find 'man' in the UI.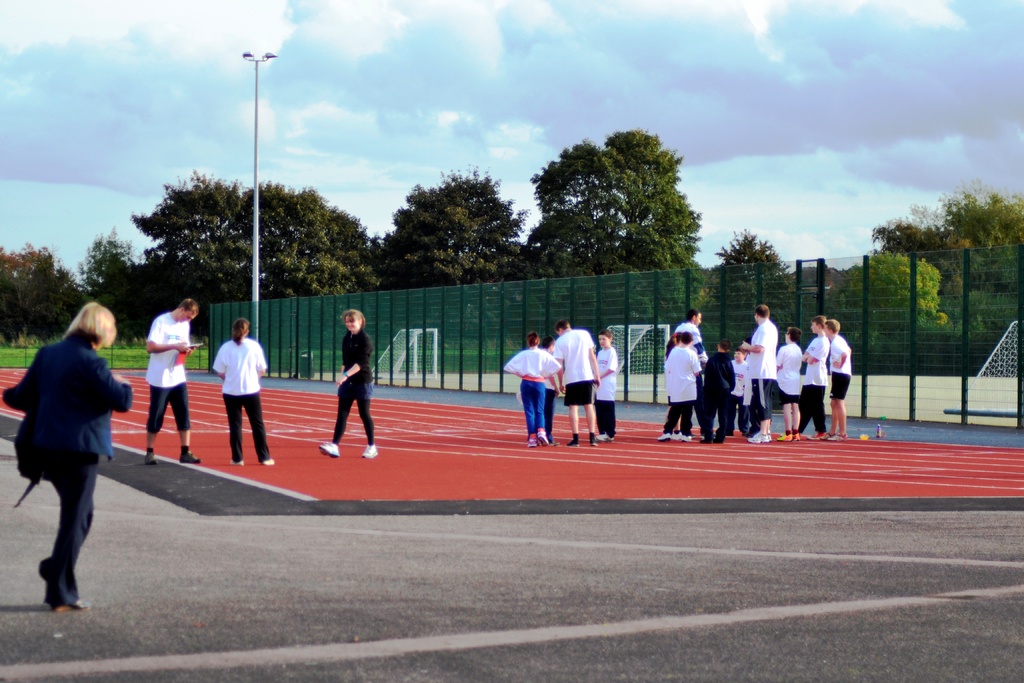
UI element at Rect(745, 301, 776, 448).
